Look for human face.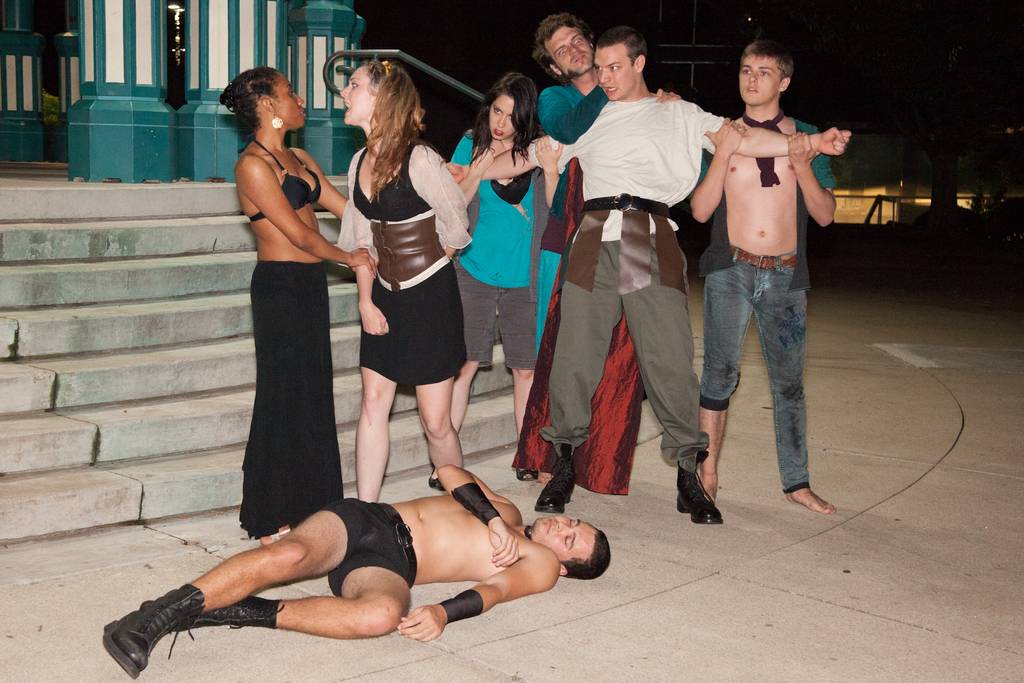
Found: locate(275, 72, 306, 131).
